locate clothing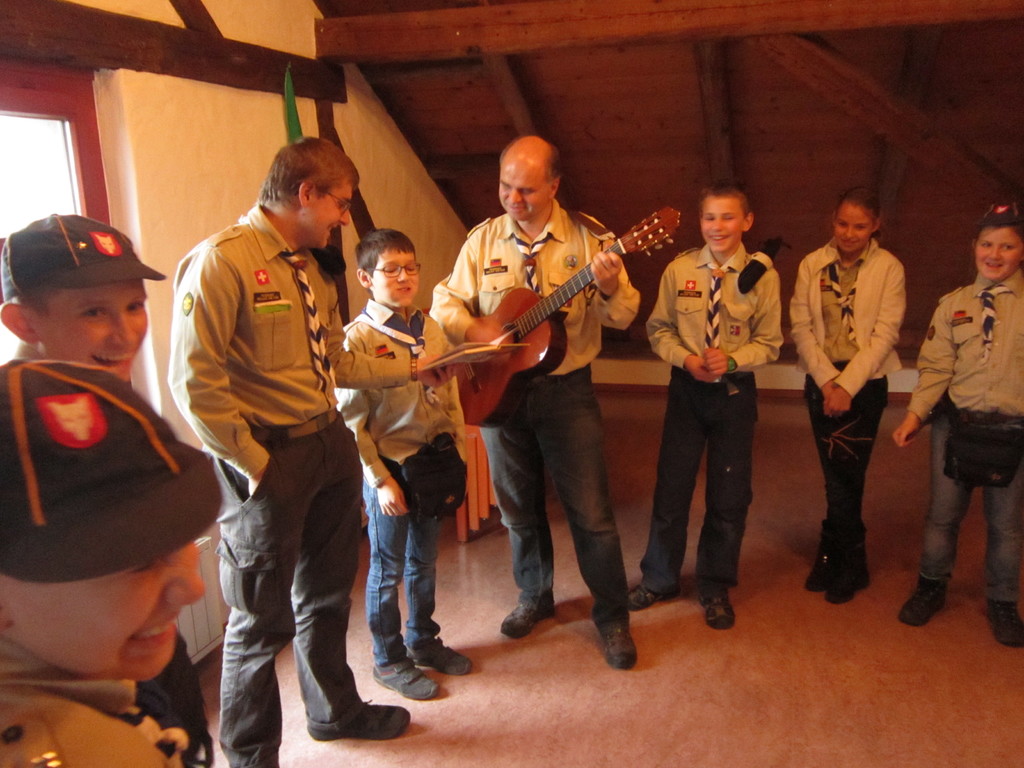
(left=641, top=244, right=778, bottom=598)
